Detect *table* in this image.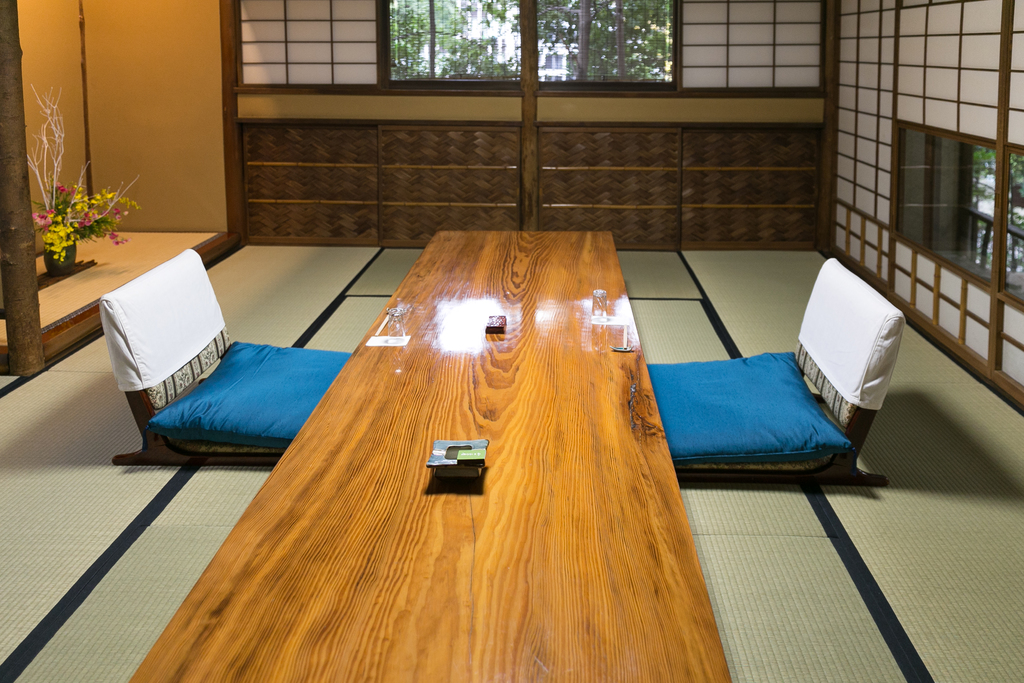
Detection: <bbox>127, 227, 735, 682</bbox>.
